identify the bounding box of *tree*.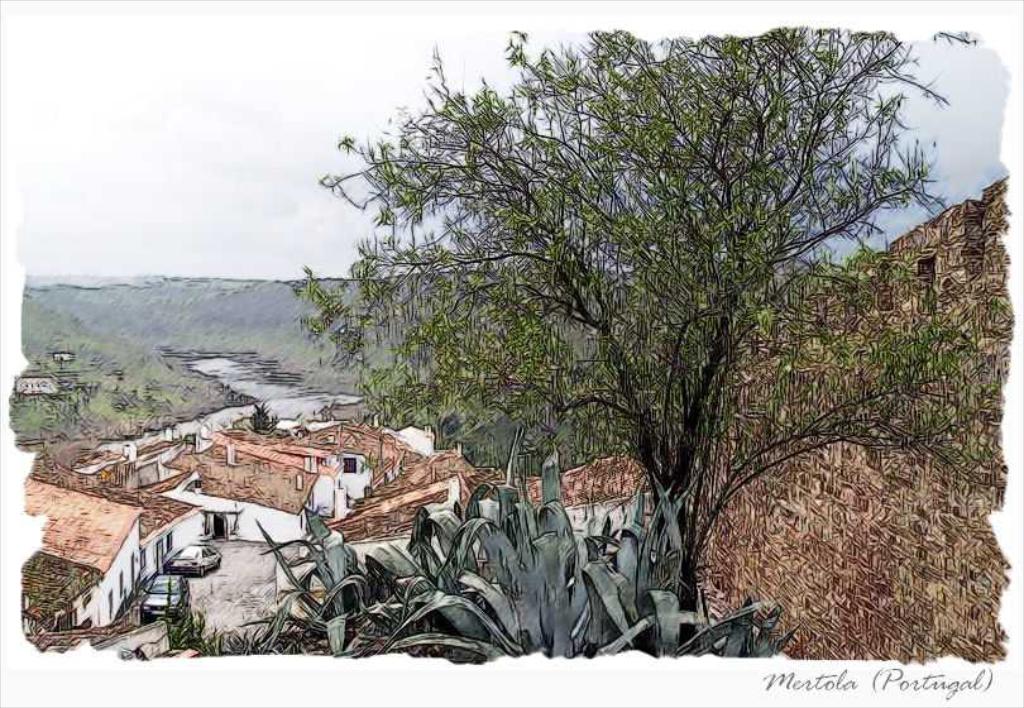
x1=288, y1=25, x2=1001, y2=649.
